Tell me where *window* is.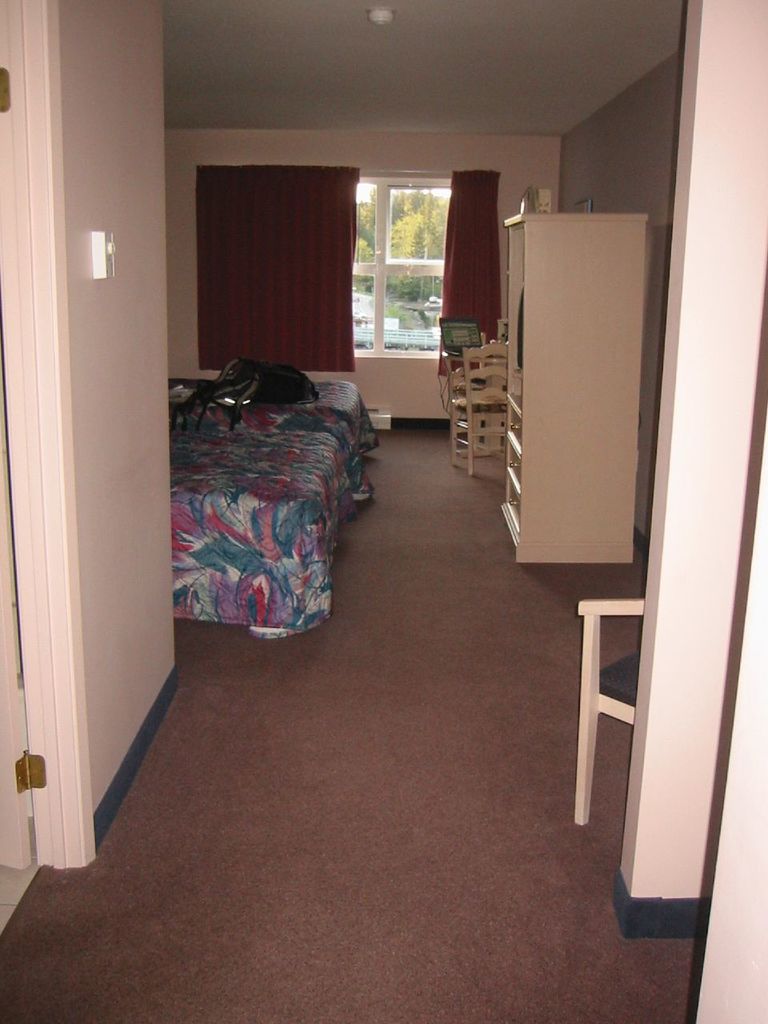
*window* is at 207/174/500/367.
